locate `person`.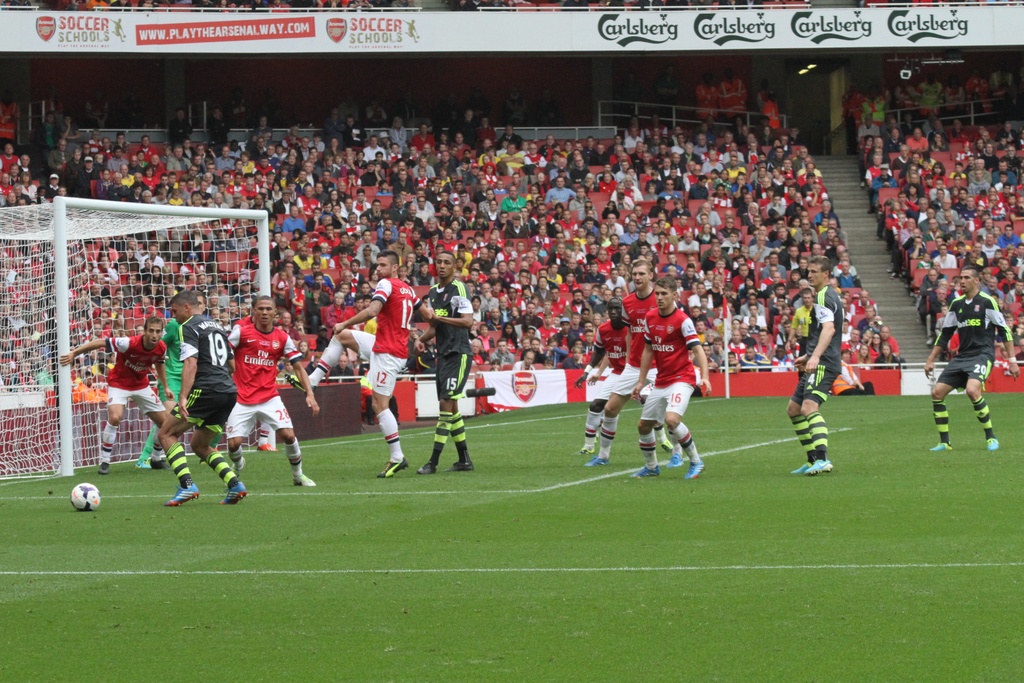
Bounding box: rect(52, 312, 178, 477).
